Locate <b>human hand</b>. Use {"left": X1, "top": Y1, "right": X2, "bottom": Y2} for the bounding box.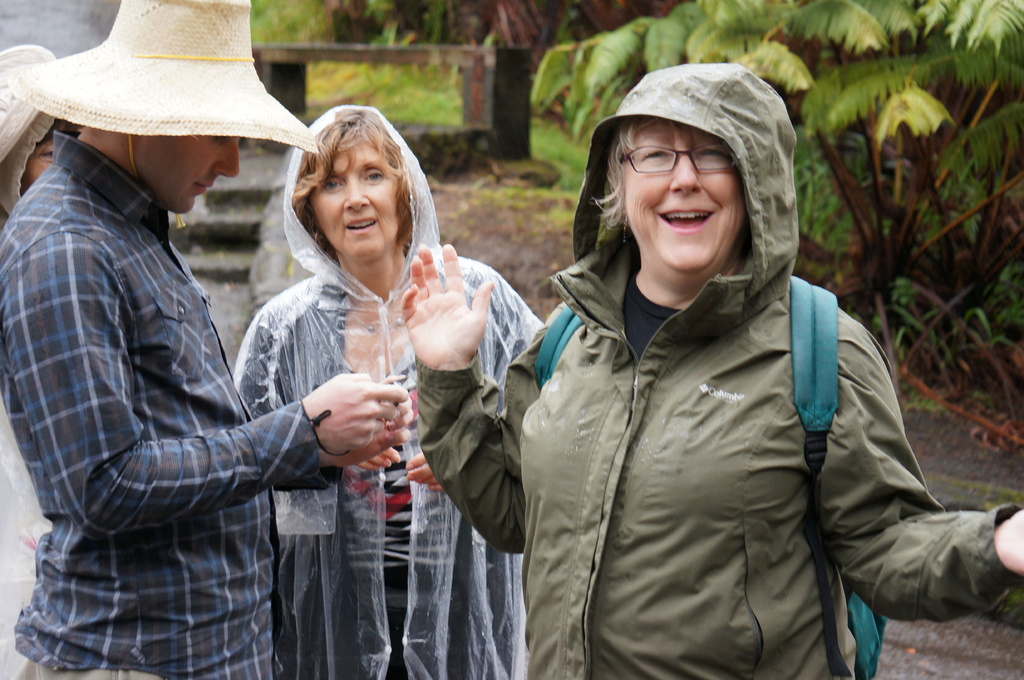
{"left": 406, "top": 450, "right": 442, "bottom": 492}.
